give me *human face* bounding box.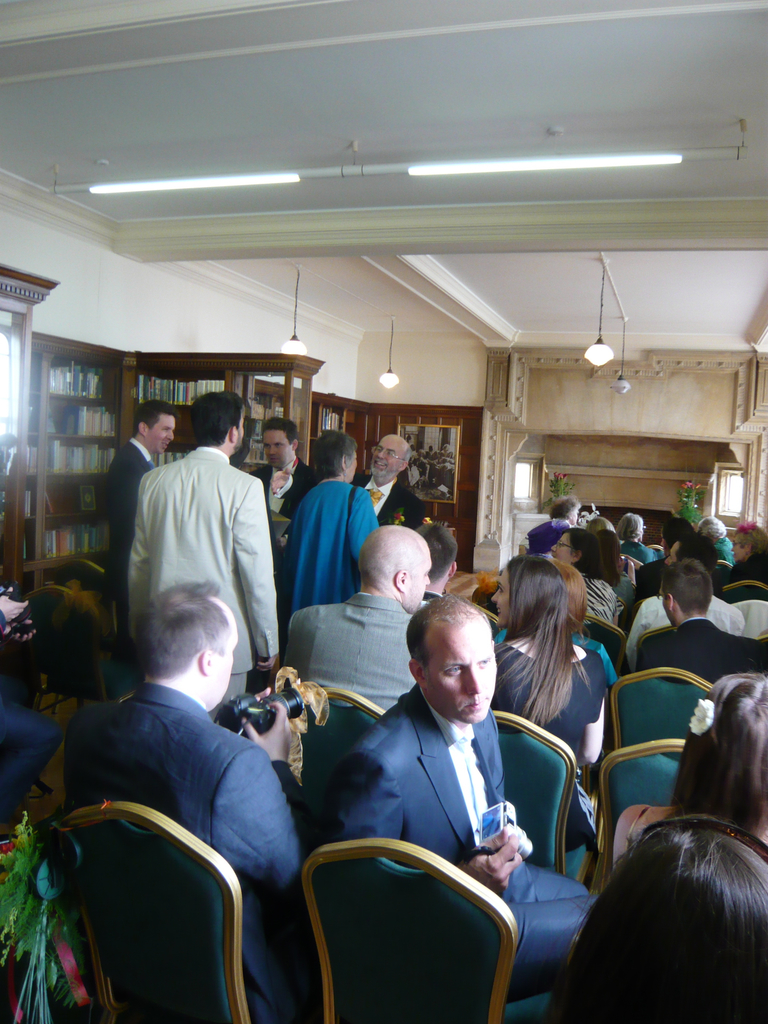
rect(552, 534, 571, 565).
